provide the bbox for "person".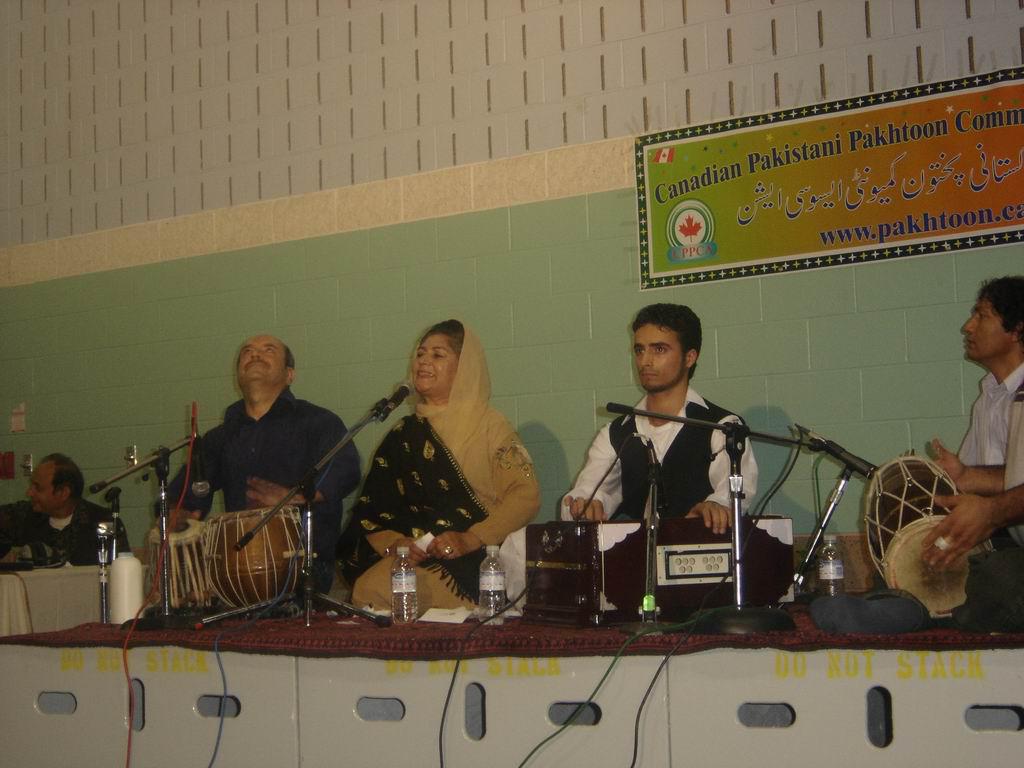
551/302/743/527.
